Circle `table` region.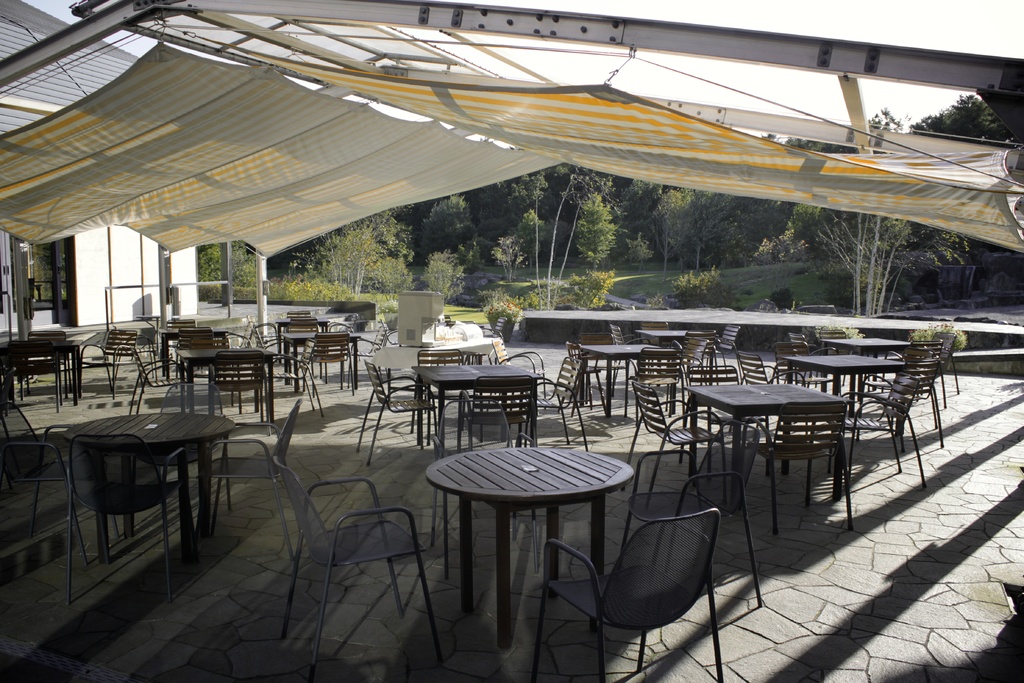
Region: <box>175,346,273,429</box>.
